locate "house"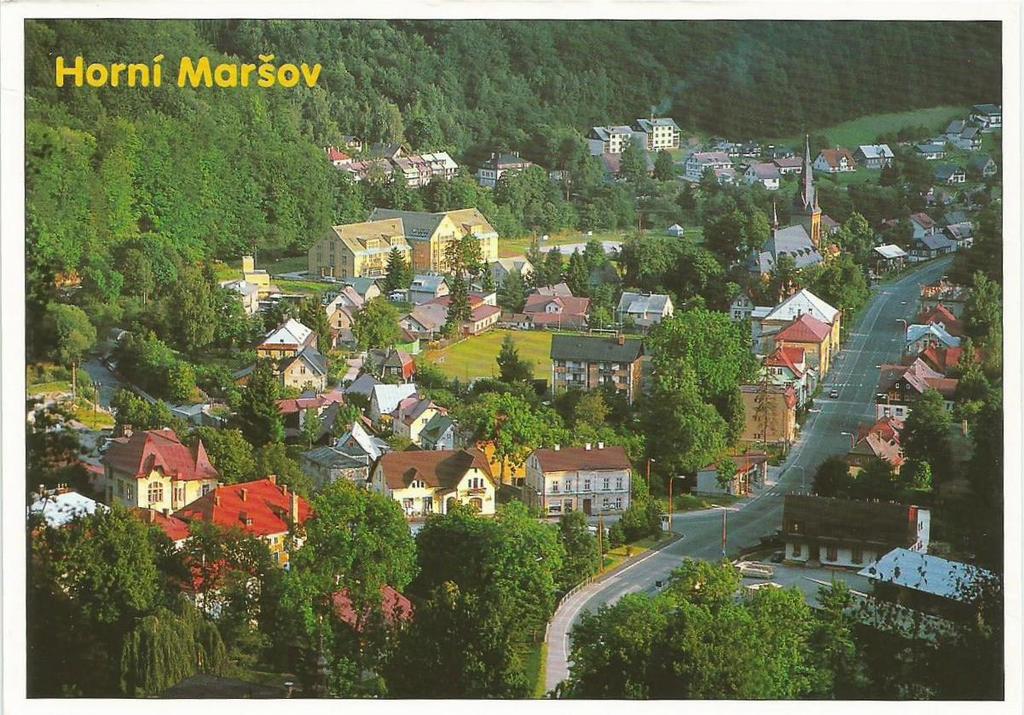
region(814, 143, 857, 172)
